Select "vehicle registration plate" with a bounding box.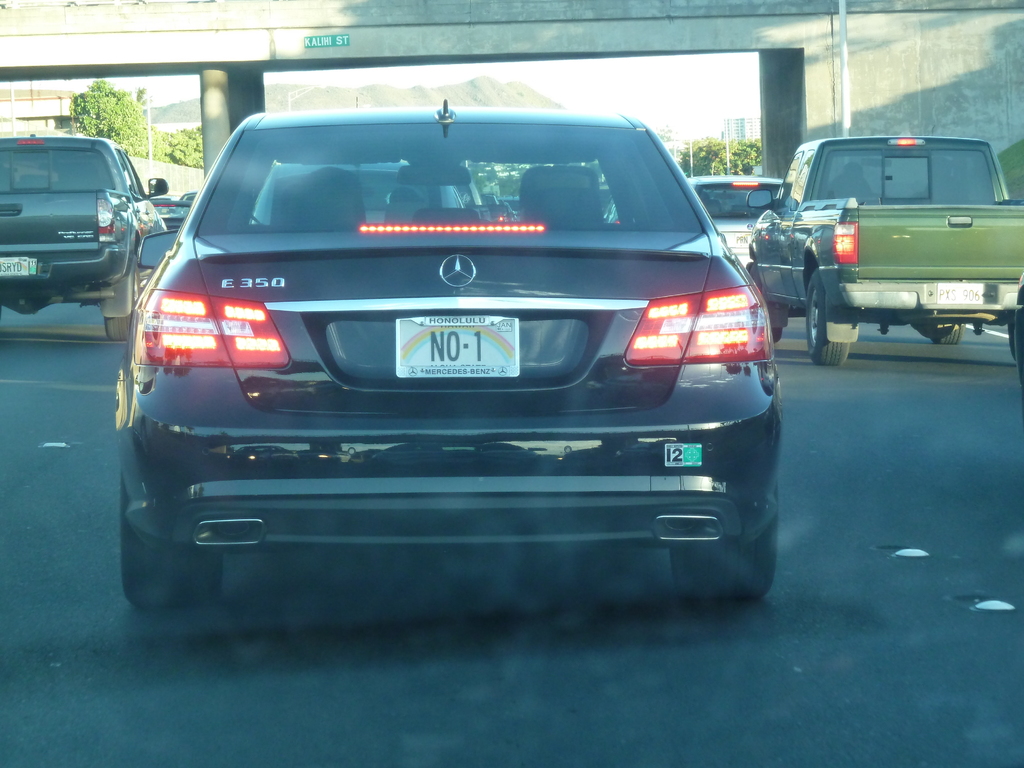
[left=0, top=259, right=36, bottom=281].
